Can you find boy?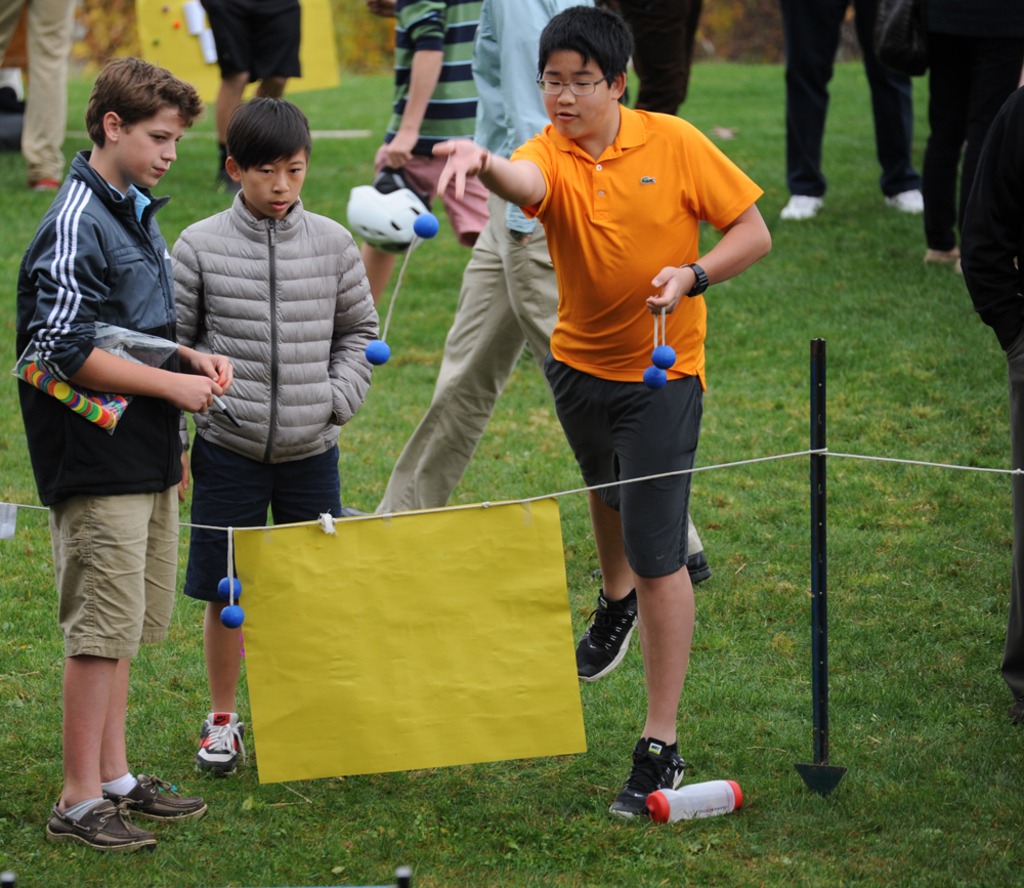
Yes, bounding box: [x1=428, y1=4, x2=773, y2=823].
